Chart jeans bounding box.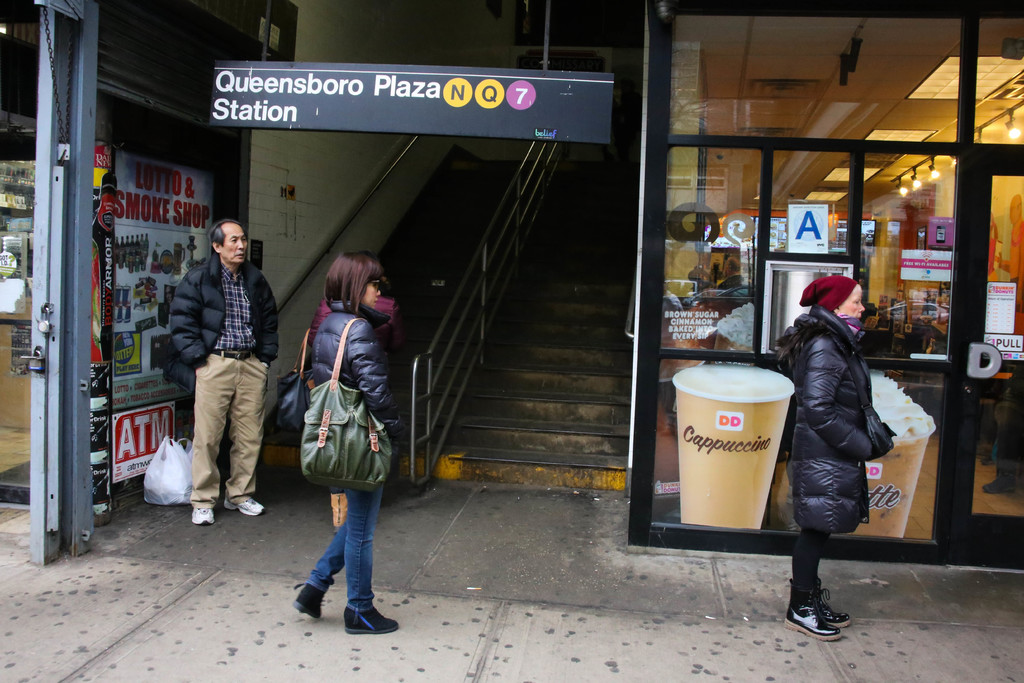
Charted: Rect(305, 481, 385, 612).
